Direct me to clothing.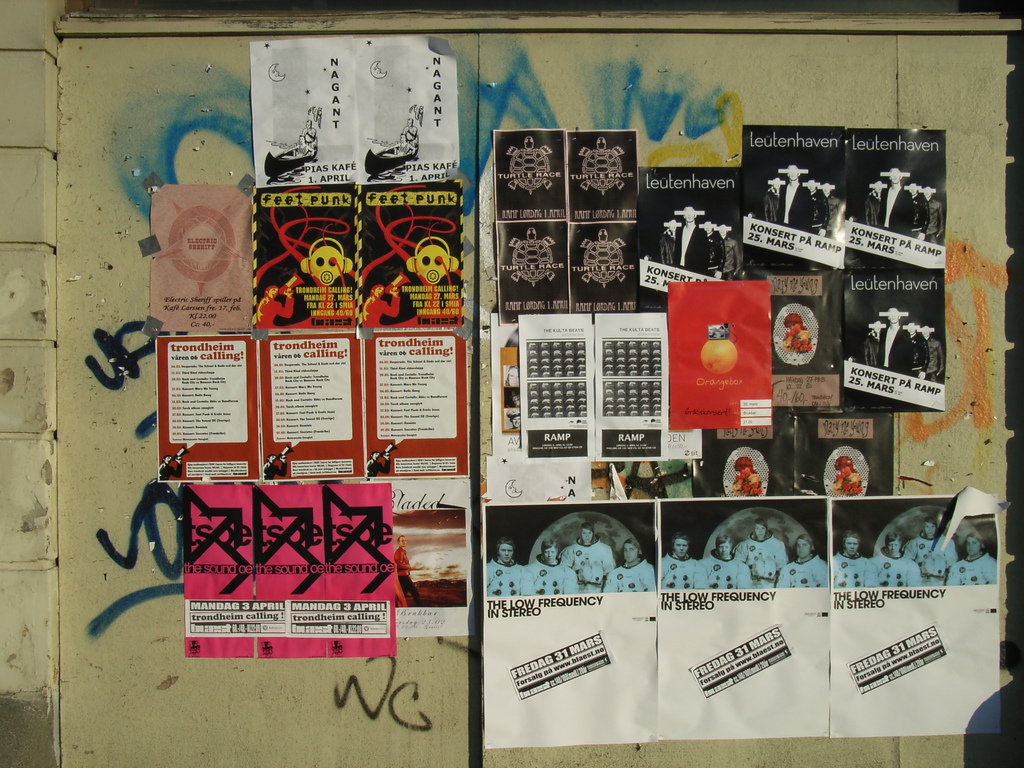
Direction: 398 143 410 154.
